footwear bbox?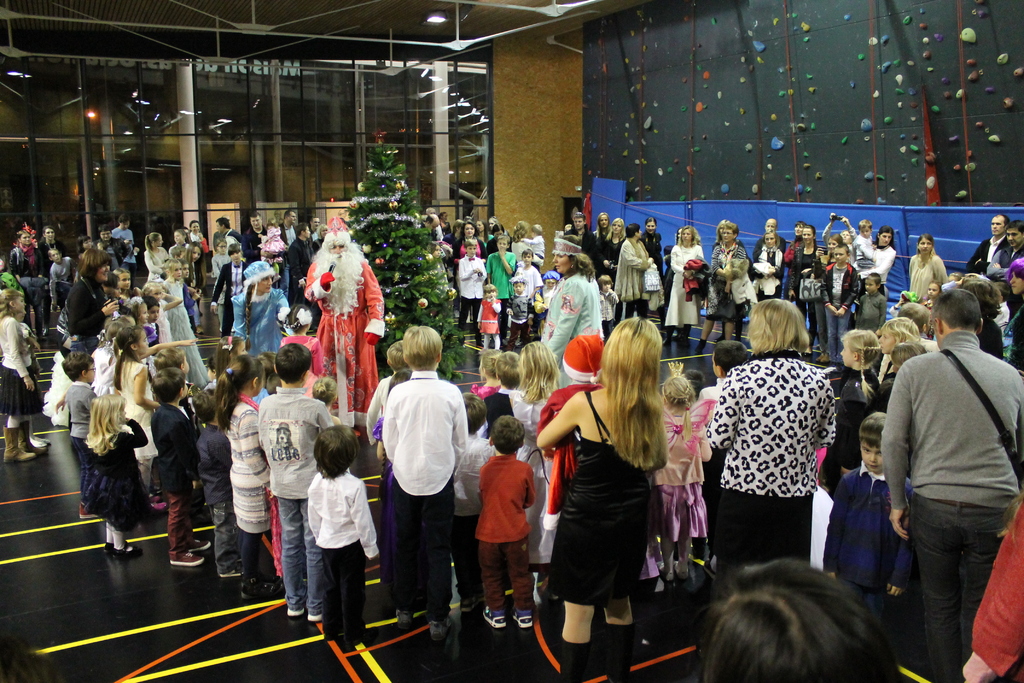
<box>683,329,691,340</box>
